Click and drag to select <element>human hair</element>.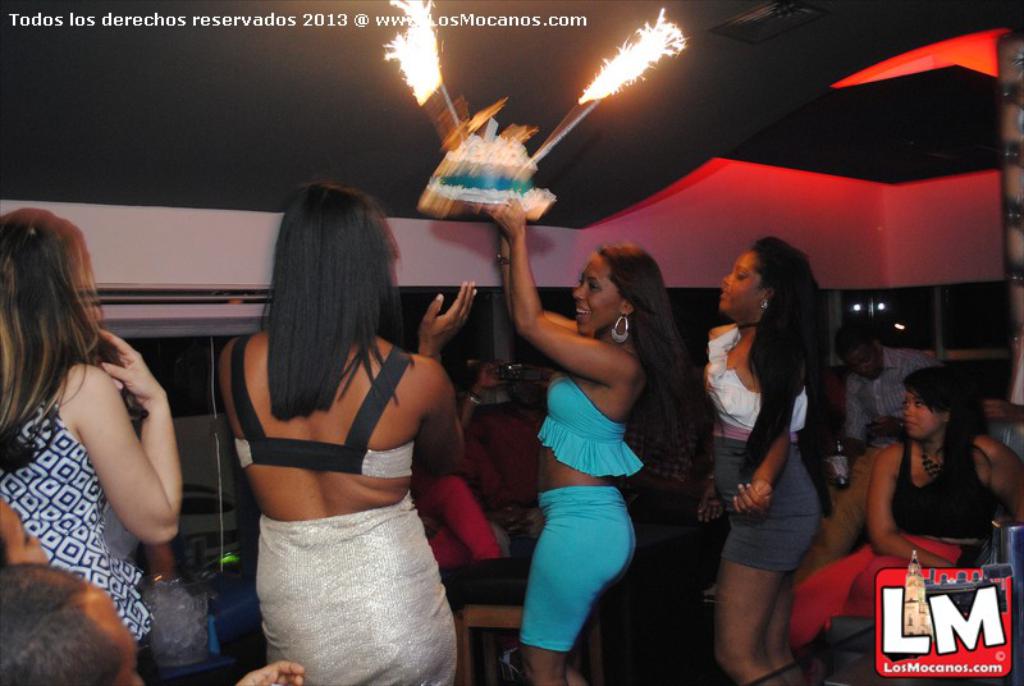
Selection: {"x1": 596, "y1": 246, "x2": 691, "y2": 466}.
